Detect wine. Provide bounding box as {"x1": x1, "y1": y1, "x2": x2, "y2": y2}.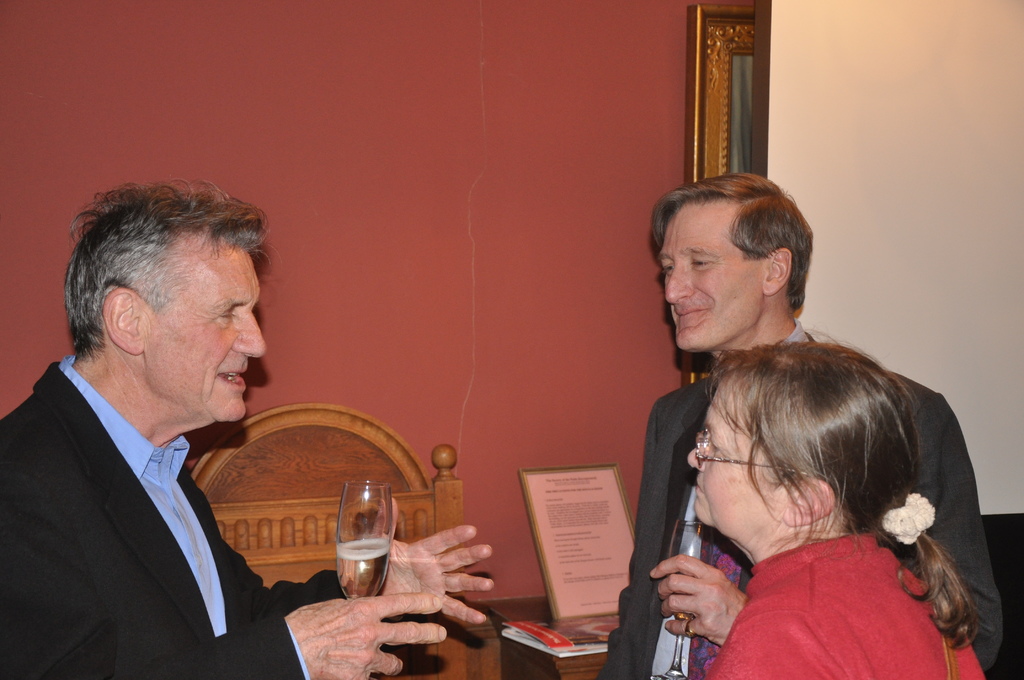
{"x1": 335, "y1": 482, "x2": 390, "y2": 619}.
